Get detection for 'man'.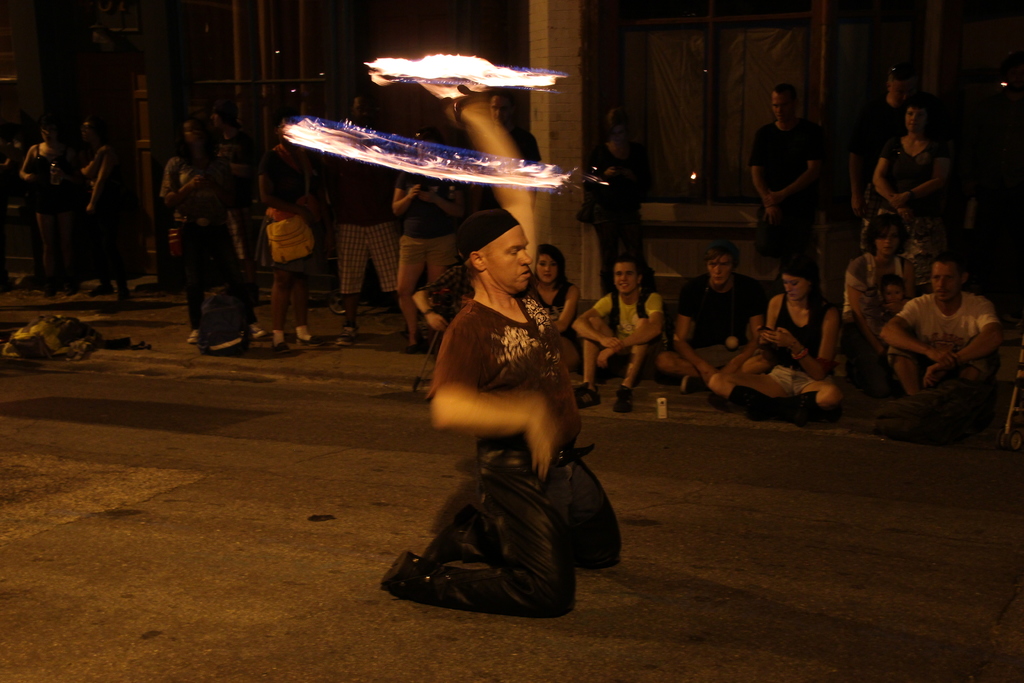
Detection: select_region(394, 206, 608, 602).
